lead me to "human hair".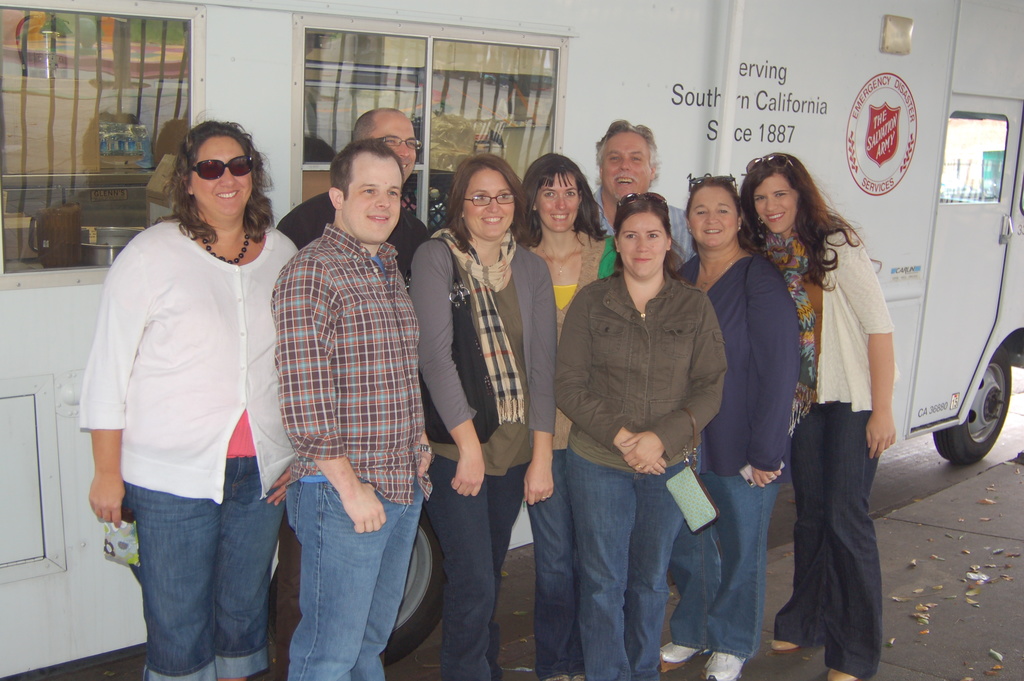
Lead to rect(591, 121, 660, 190).
